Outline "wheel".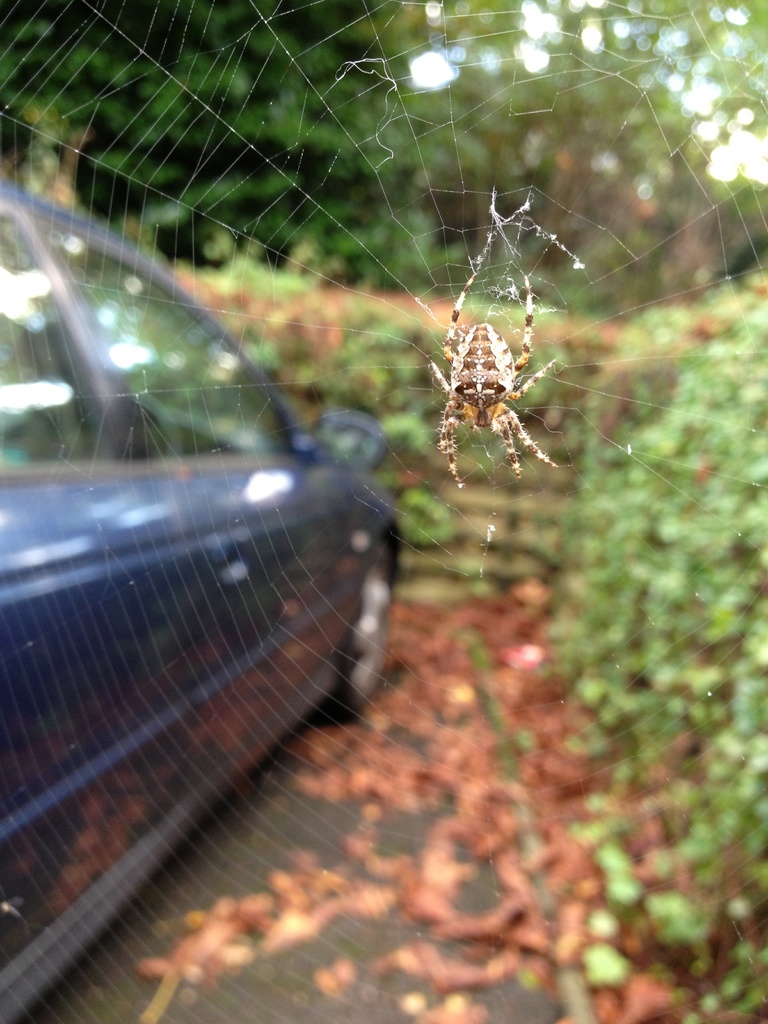
Outline: box(321, 543, 396, 727).
